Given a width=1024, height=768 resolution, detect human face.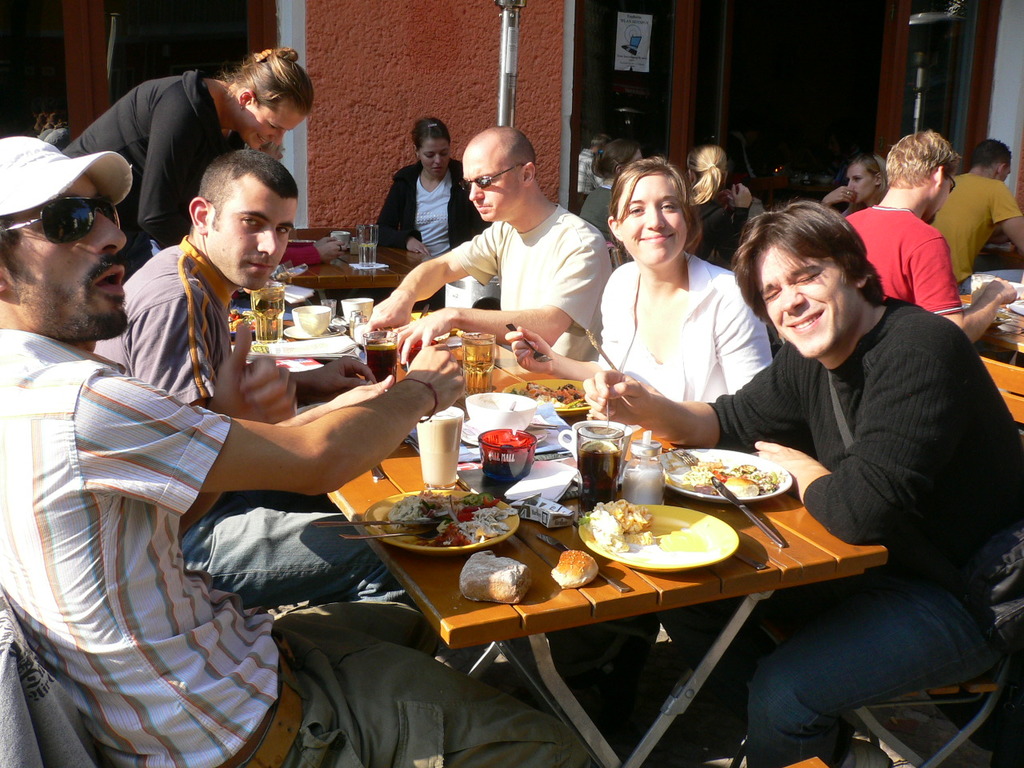
box(617, 177, 689, 266).
